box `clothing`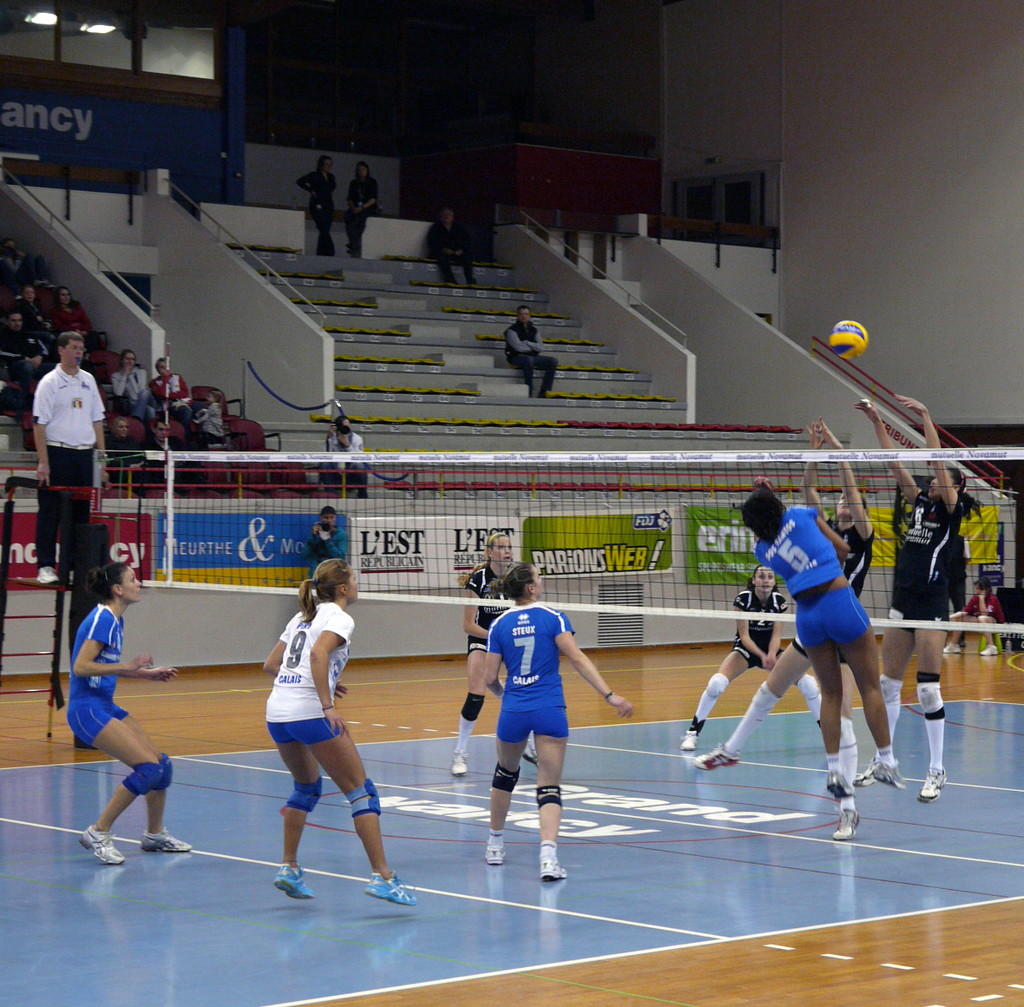
72/700/131/741
